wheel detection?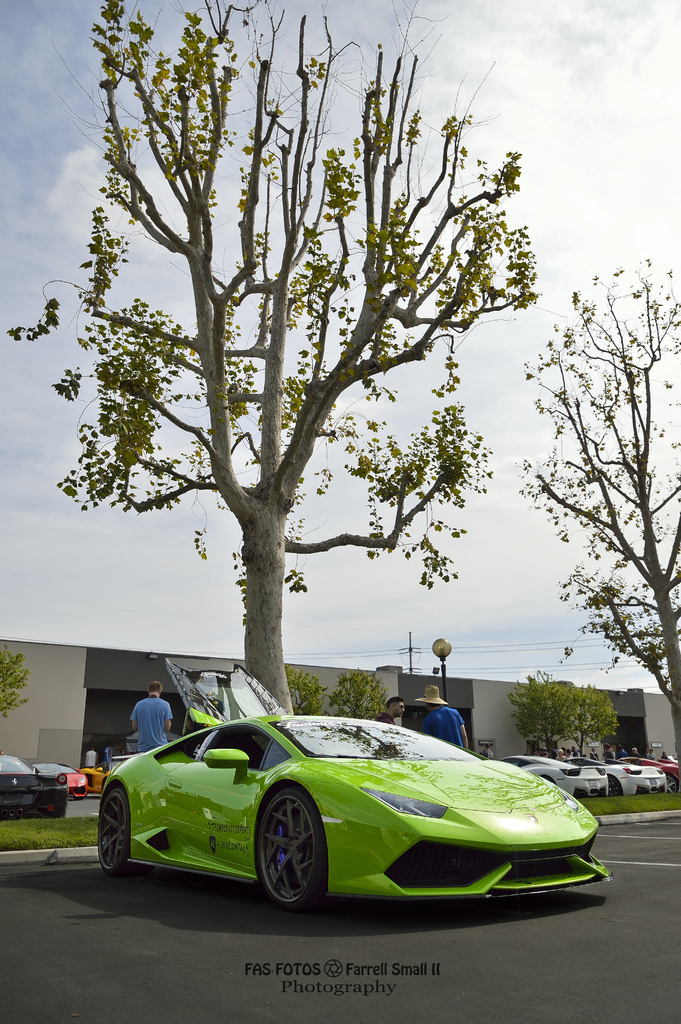
256/808/325/918
